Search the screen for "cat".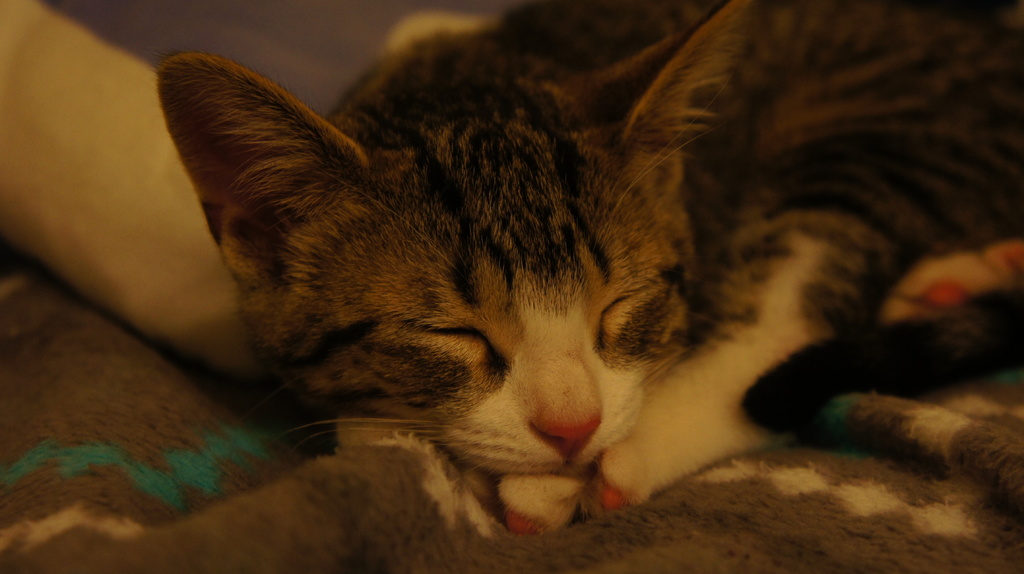
Found at crop(152, 0, 1022, 538).
